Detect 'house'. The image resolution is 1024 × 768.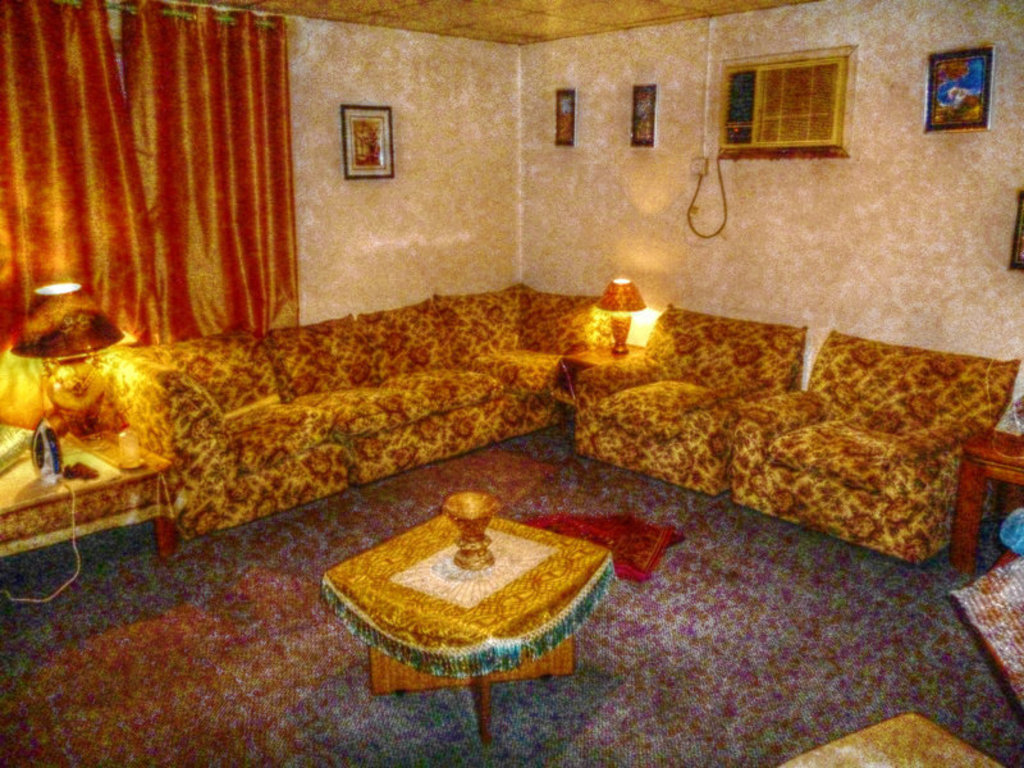
0:0:1023:767.
